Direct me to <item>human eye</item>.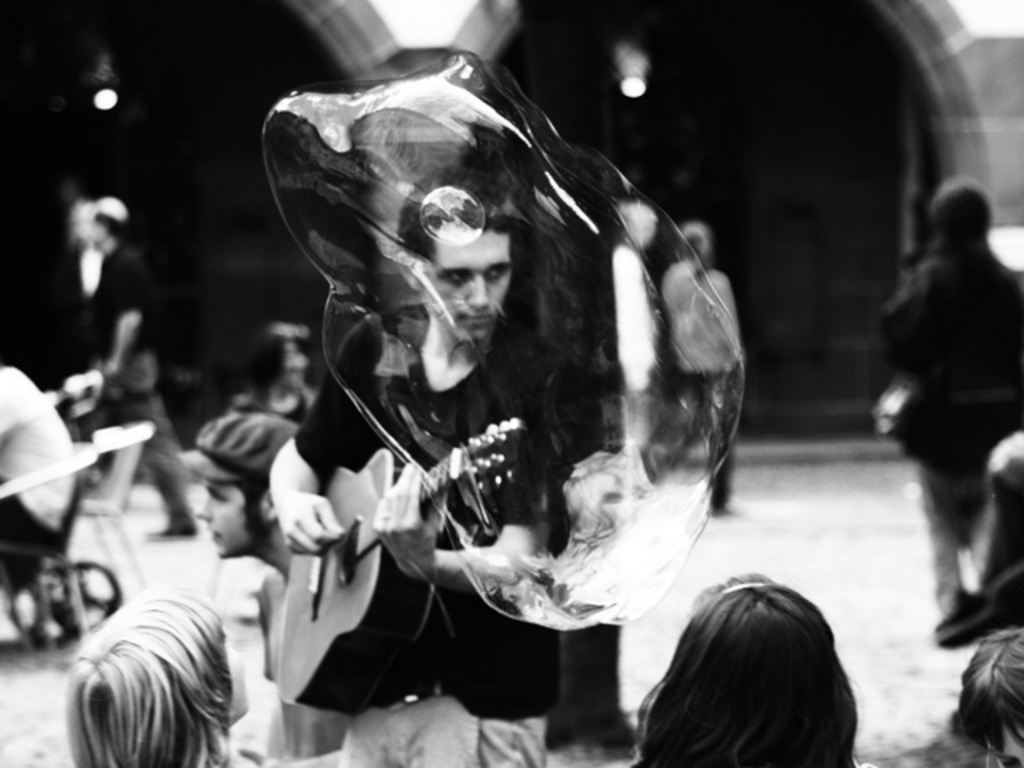
Direction: bbox=(485, 266, 509, 280).
